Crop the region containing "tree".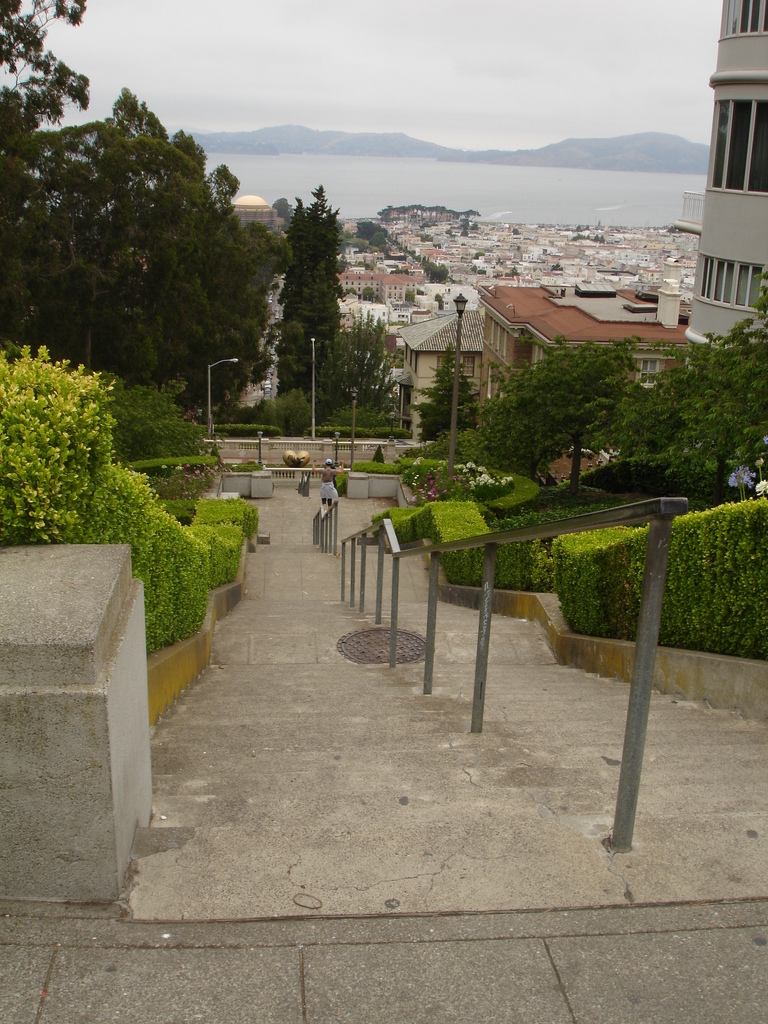
Crop region: l=322, t=312, r=392, b=406.
